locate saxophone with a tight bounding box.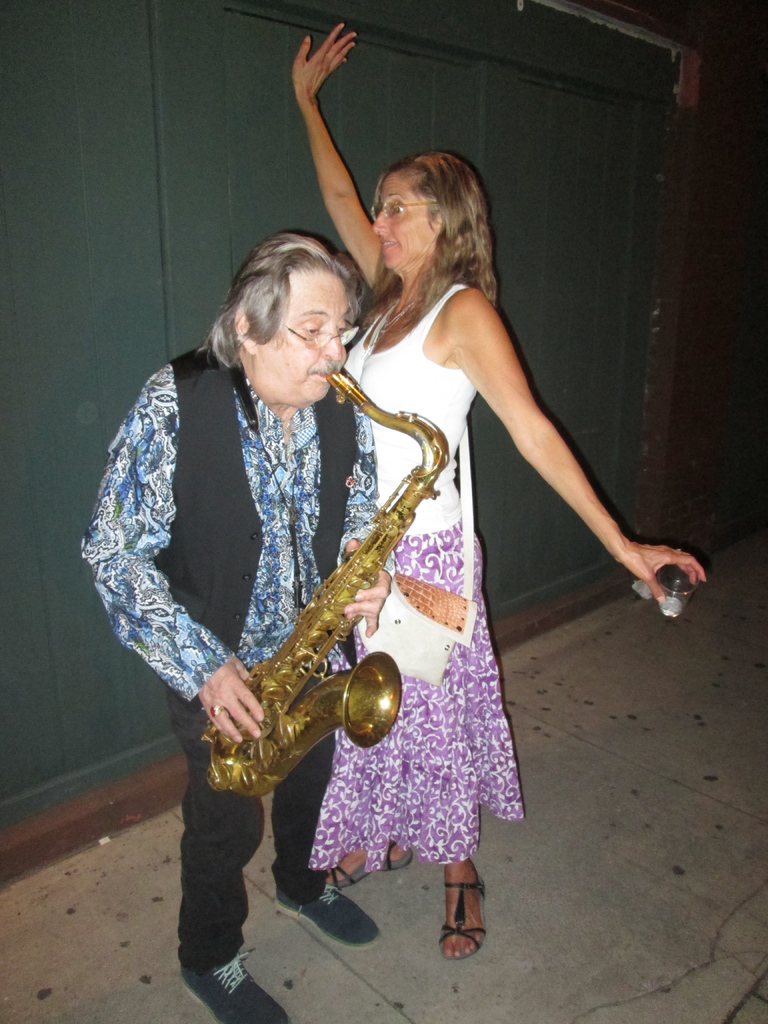
195, 374, 448, 797.
